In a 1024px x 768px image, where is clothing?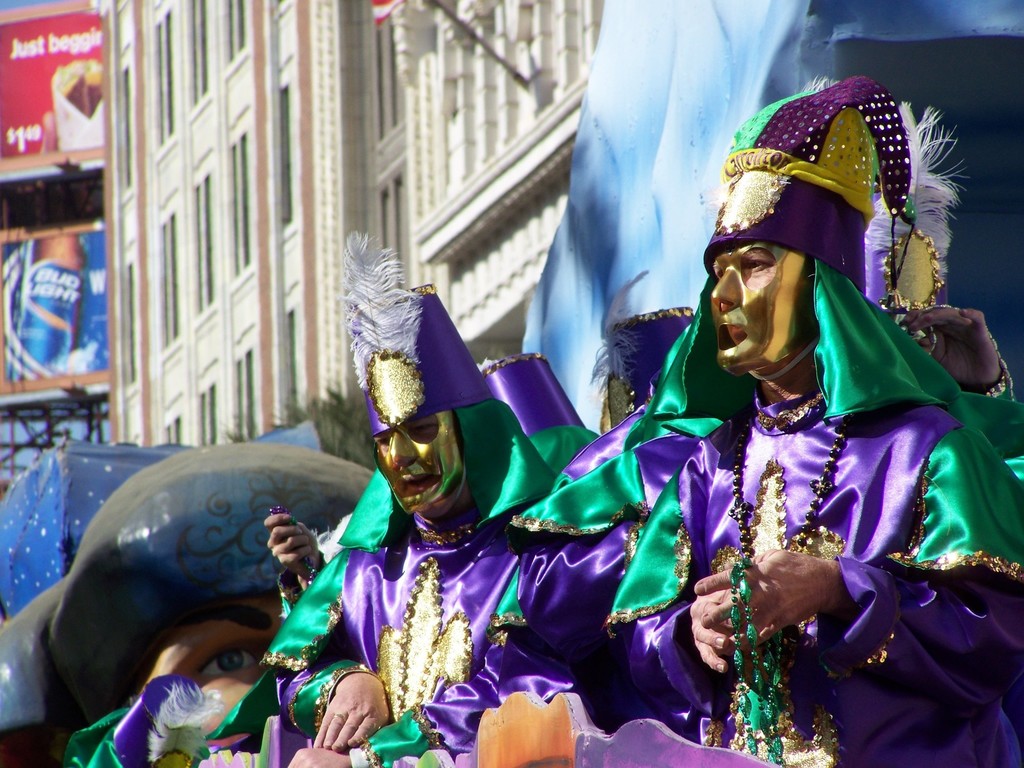
l=58, t=620, r=294, b=767.
